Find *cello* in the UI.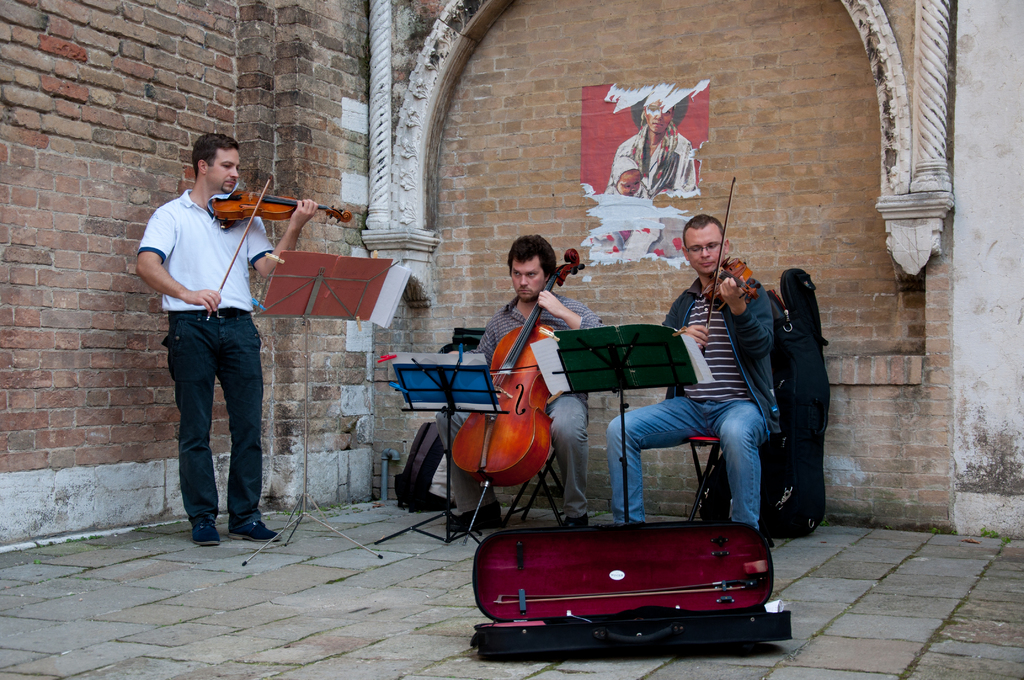
UI element at bbox(203, 179, 353, 324).
